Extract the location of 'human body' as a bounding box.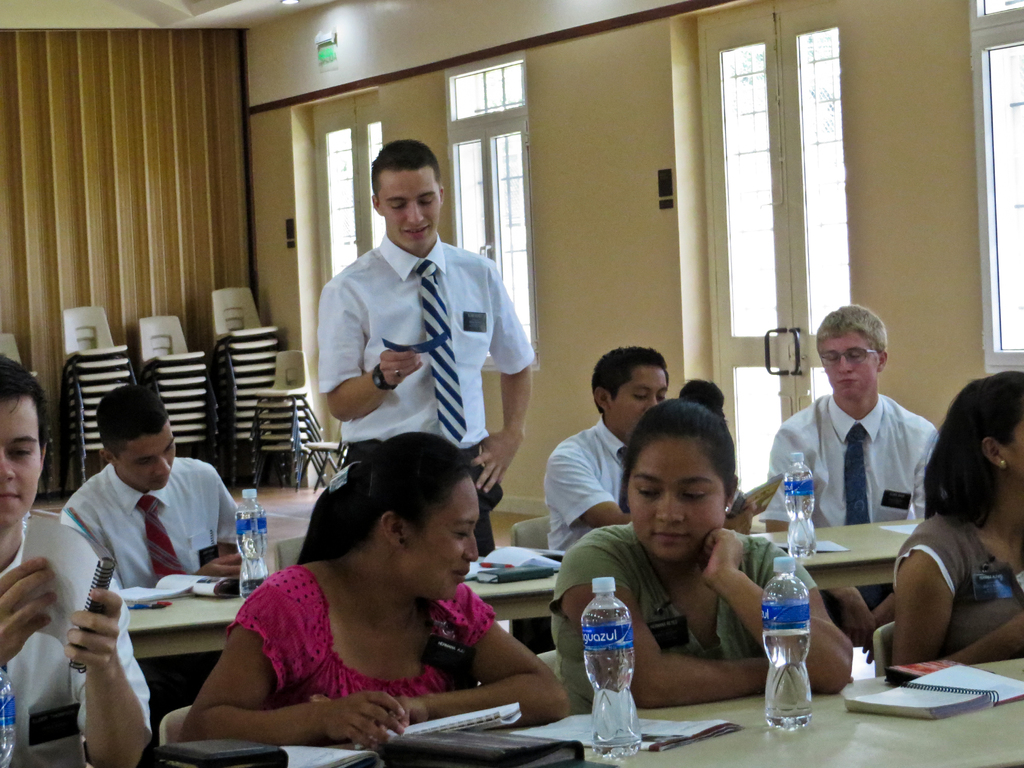
(551,344,671,557).
